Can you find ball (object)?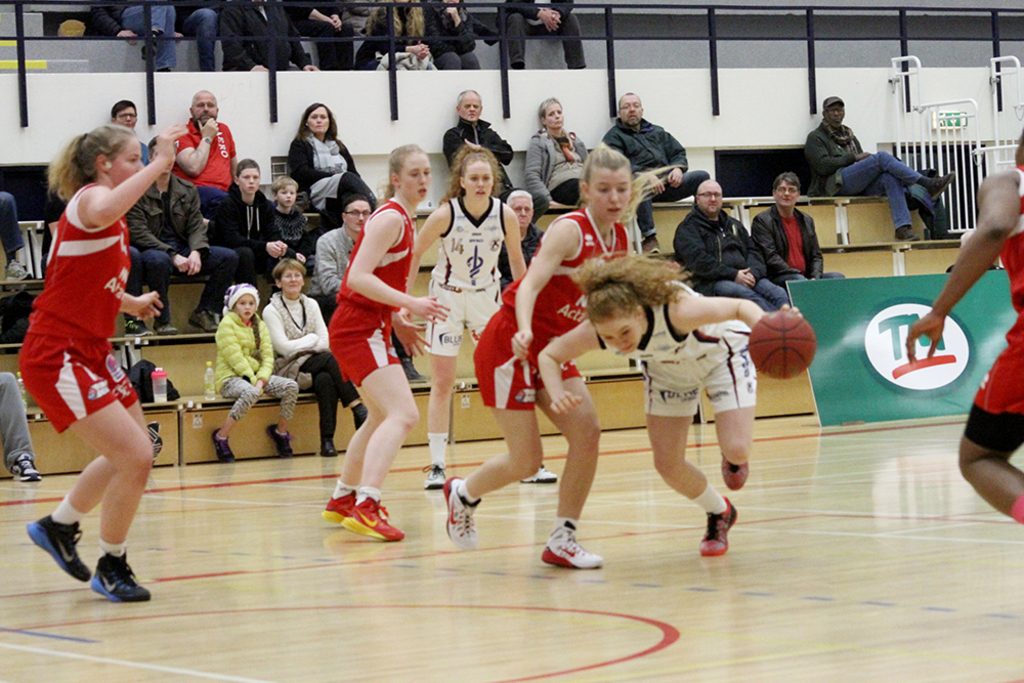
Yes, bounding box: <bbox>743, 311, 819, 379</bbox>.
